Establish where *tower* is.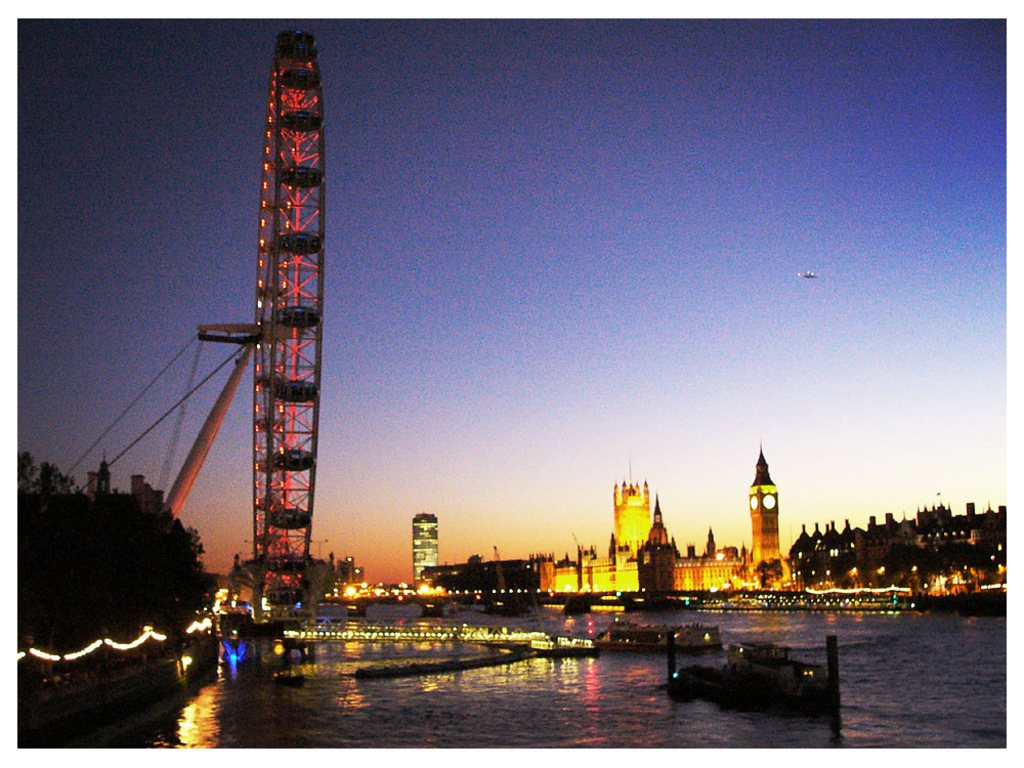
Established at [731,440,806,578].
